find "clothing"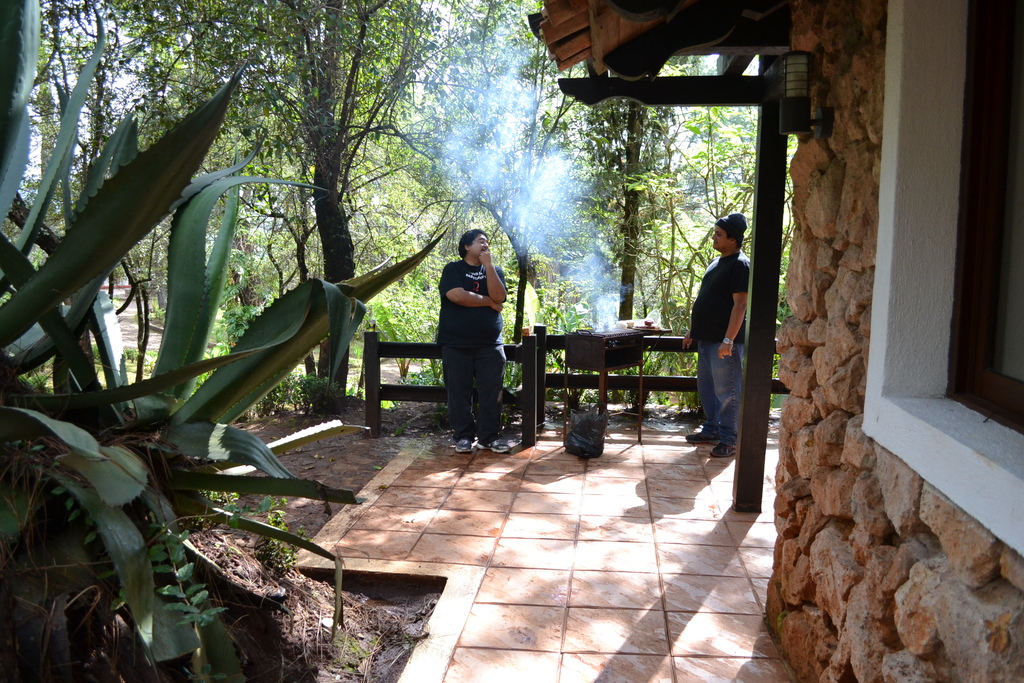
left=433, top=260, right=507, bottom=441
